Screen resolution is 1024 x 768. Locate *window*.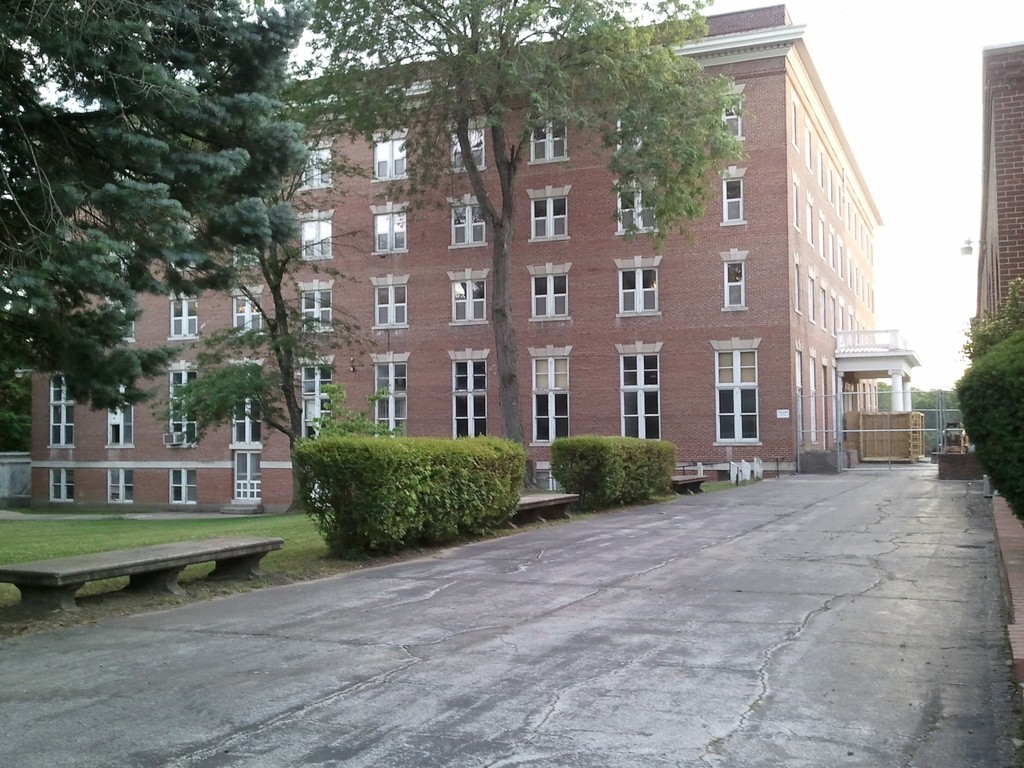
{"left": 444, "top": 267, "right": 492, "bottom": 328}.
